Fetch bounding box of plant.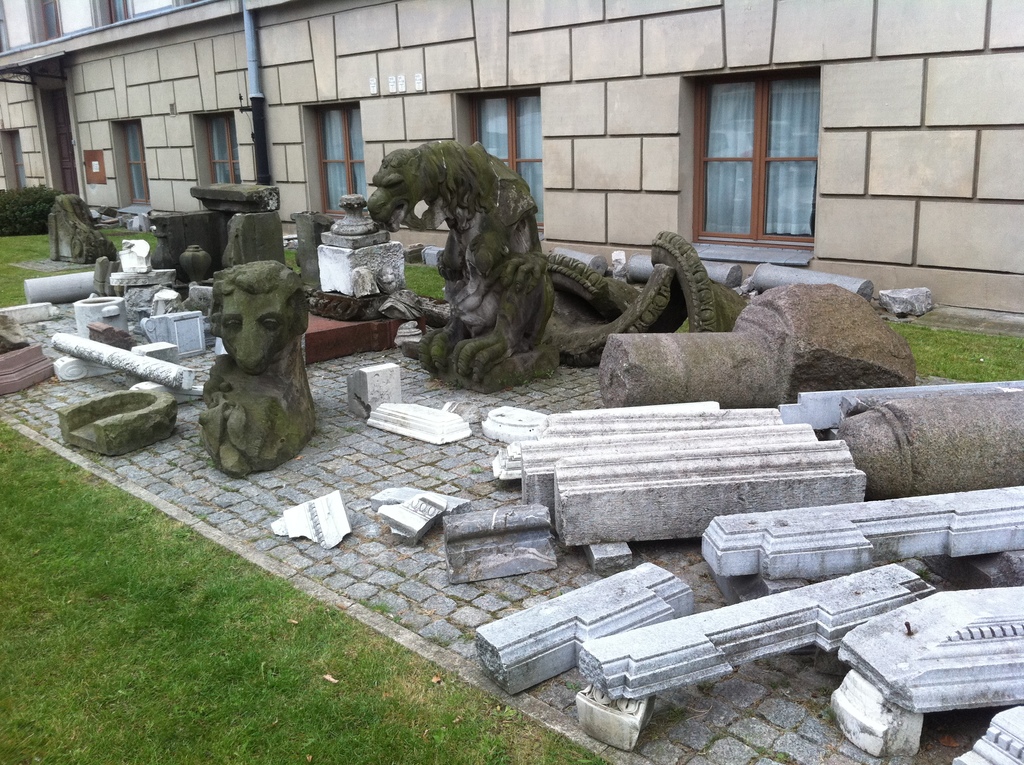
Bbox: 429,378,460,391.
